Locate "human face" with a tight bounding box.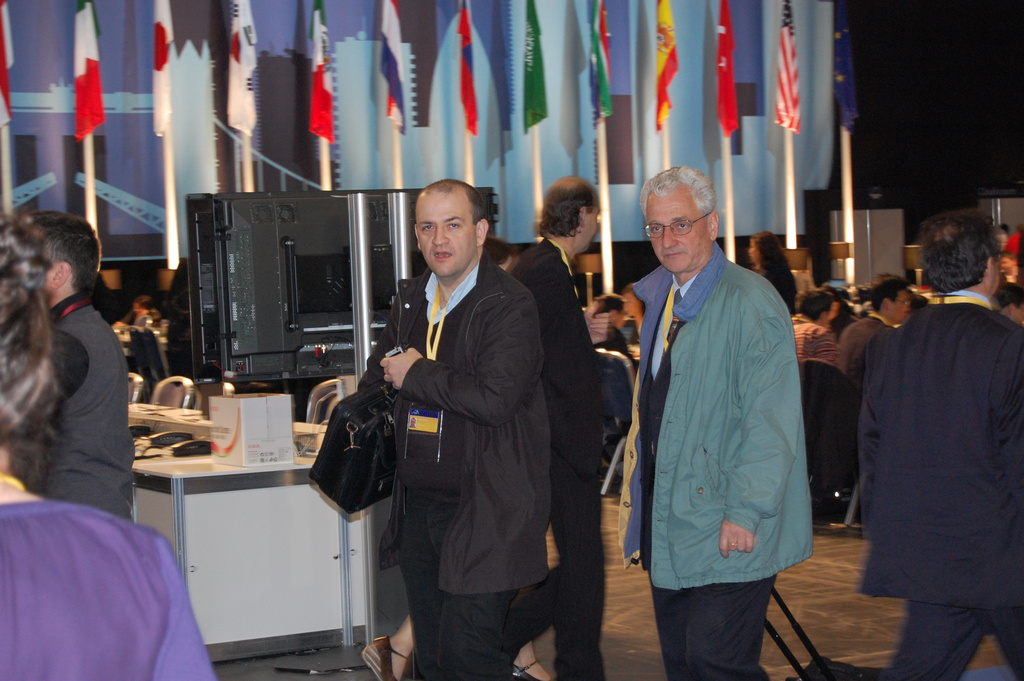
bbox(415, 197, 477, 276).
